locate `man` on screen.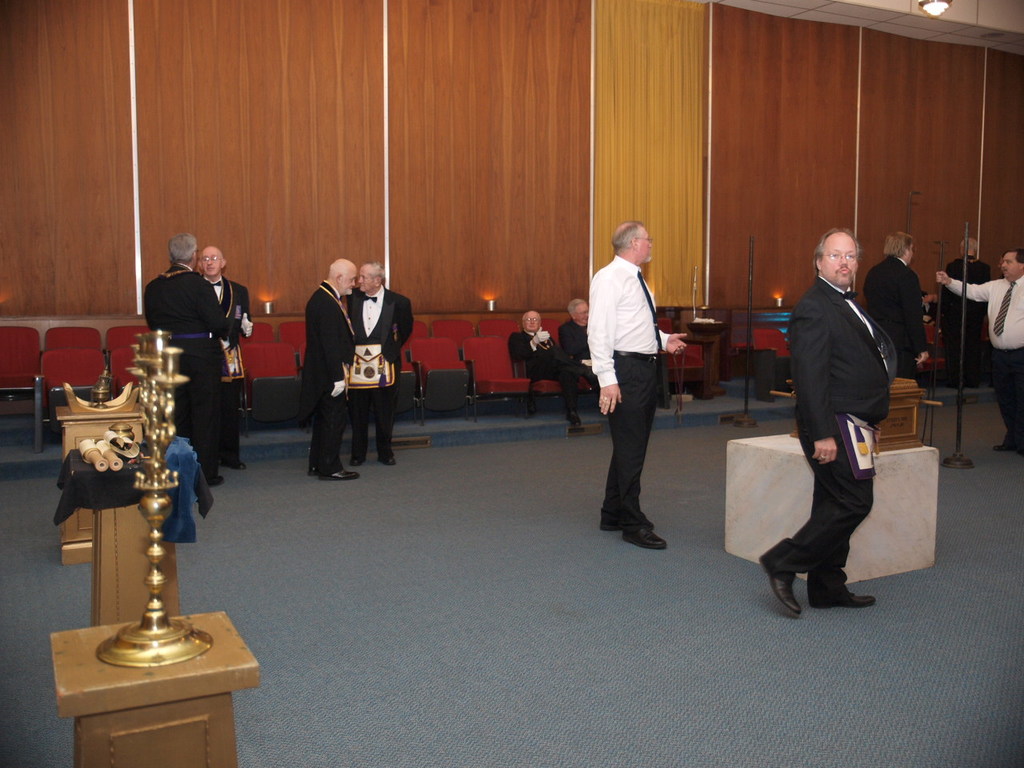
On screen at bbox=[938, 248, 1023, 454].
